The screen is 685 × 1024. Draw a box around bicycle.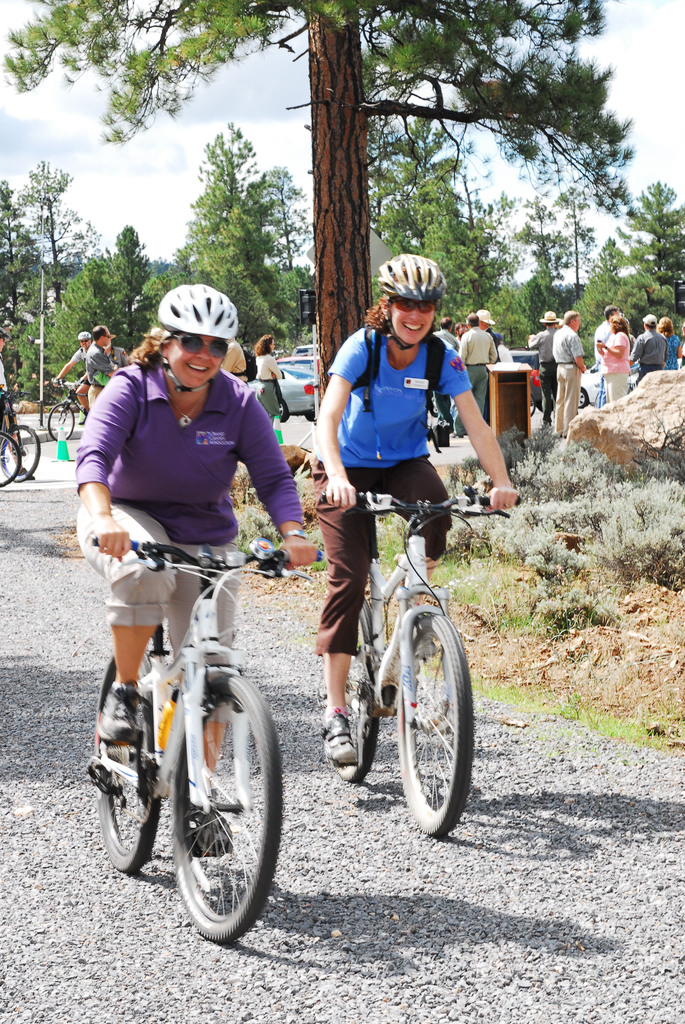
bbox(0, 429, 20, 488).
